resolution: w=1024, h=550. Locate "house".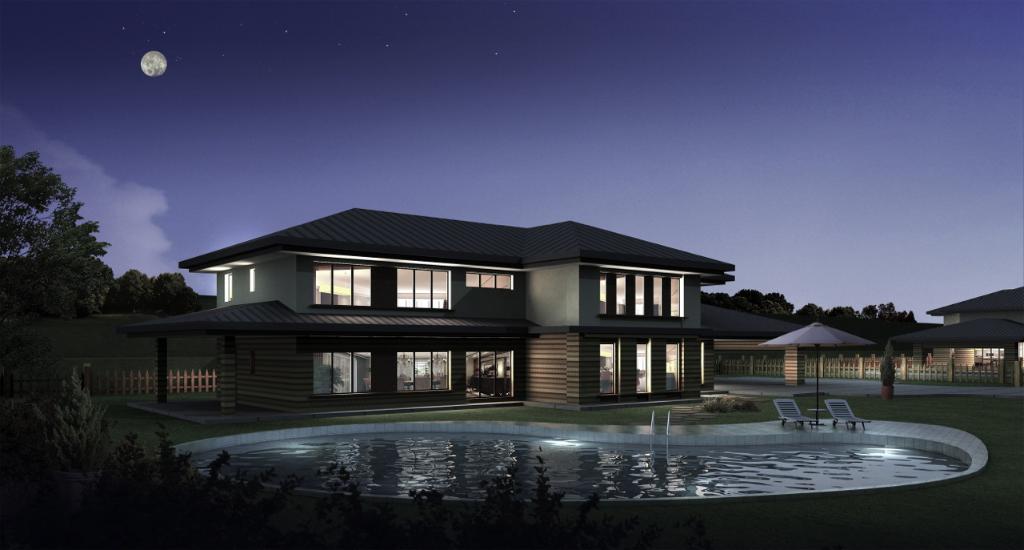
(119,207,738,416).
